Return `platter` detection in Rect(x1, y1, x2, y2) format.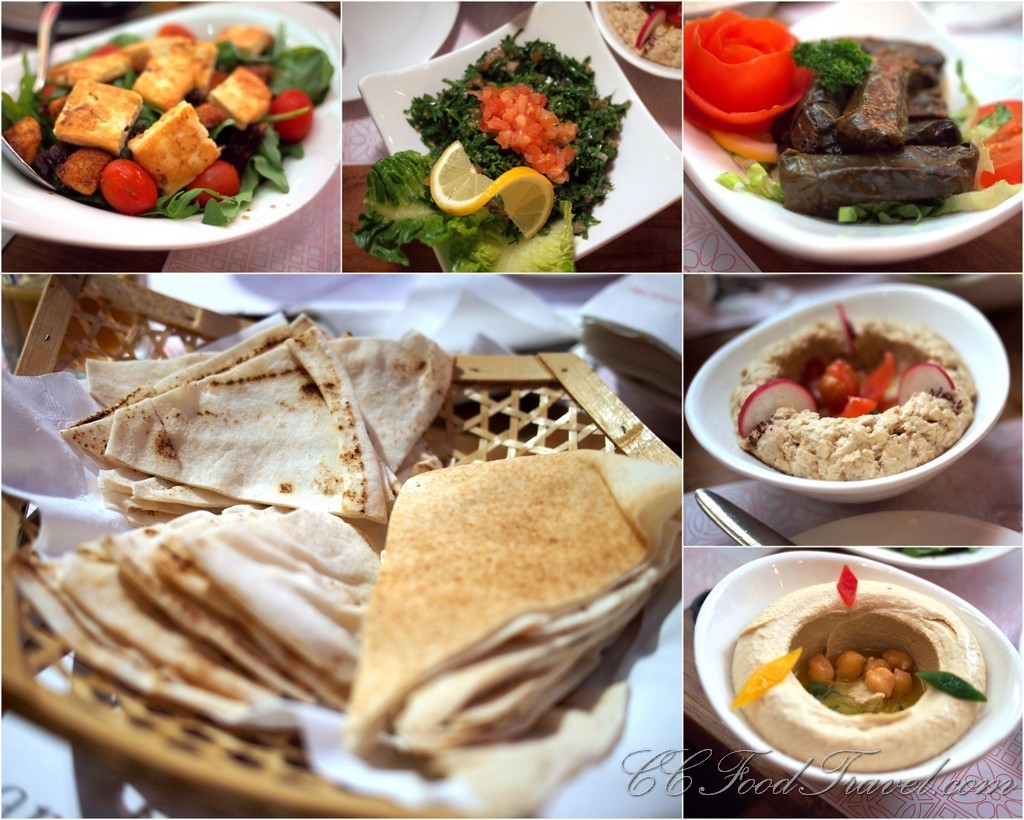
Rect(354, 0, 683, 276).
